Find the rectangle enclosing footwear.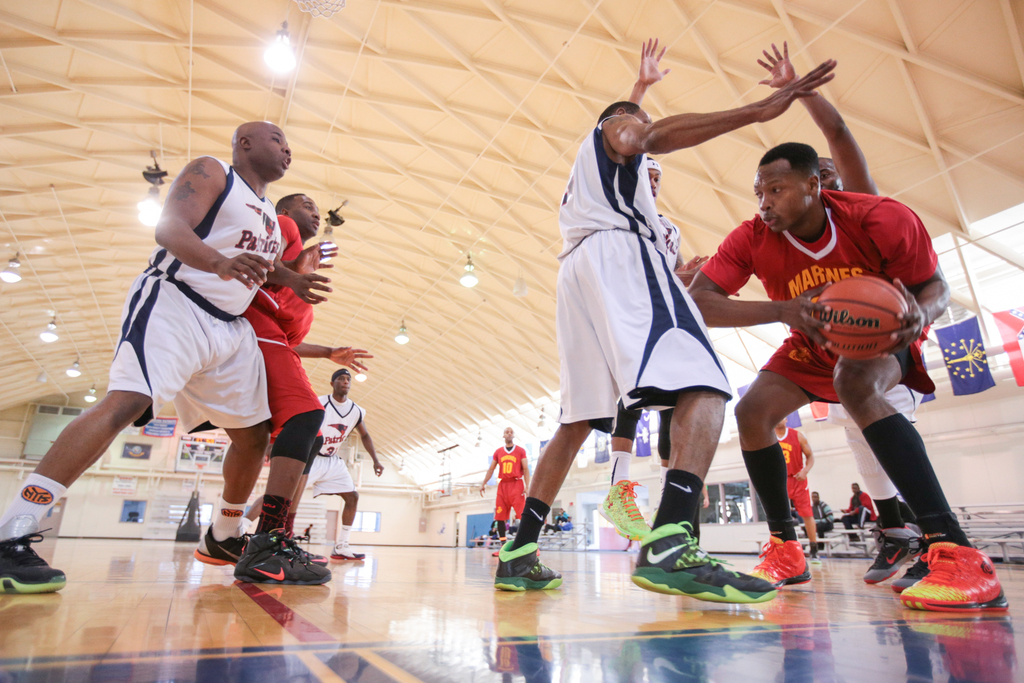
<region>294, 537, 328, 563</region>.
